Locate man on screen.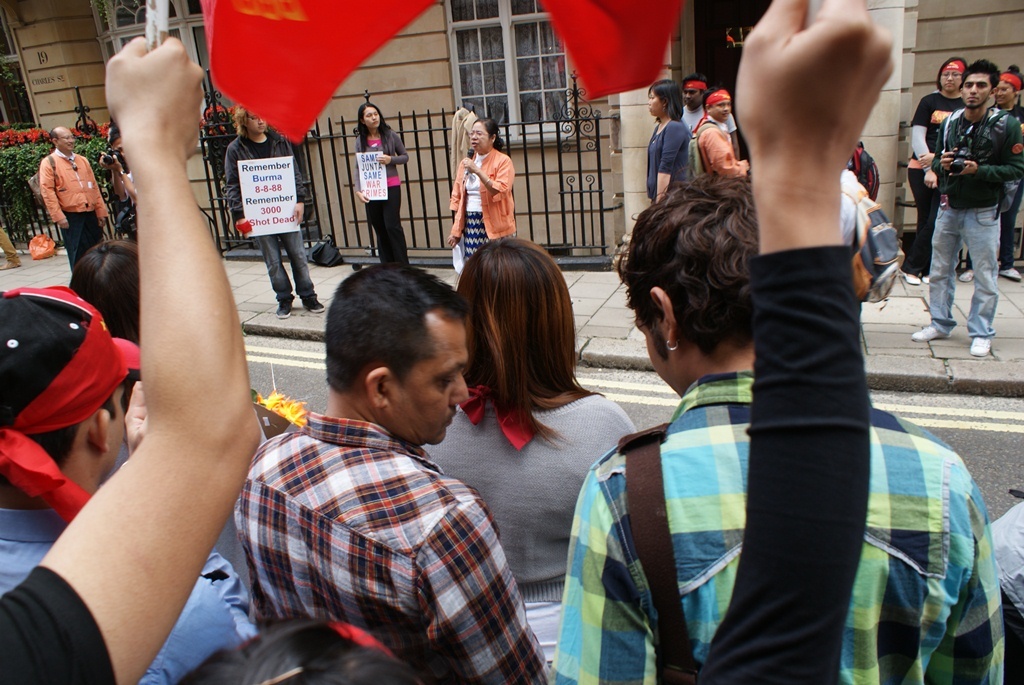
On screen at {"x1": 986, "y1": 494, "x2": 1023, "y2": 684}.
